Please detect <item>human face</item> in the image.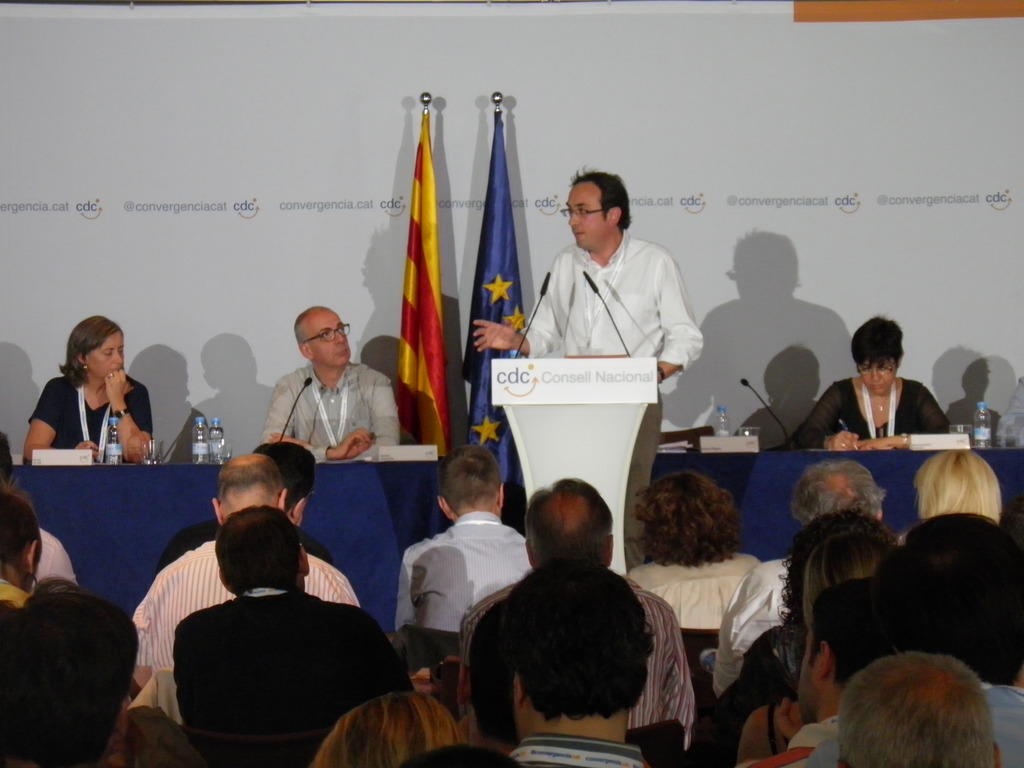
box=[313, 309, 350, 365].
